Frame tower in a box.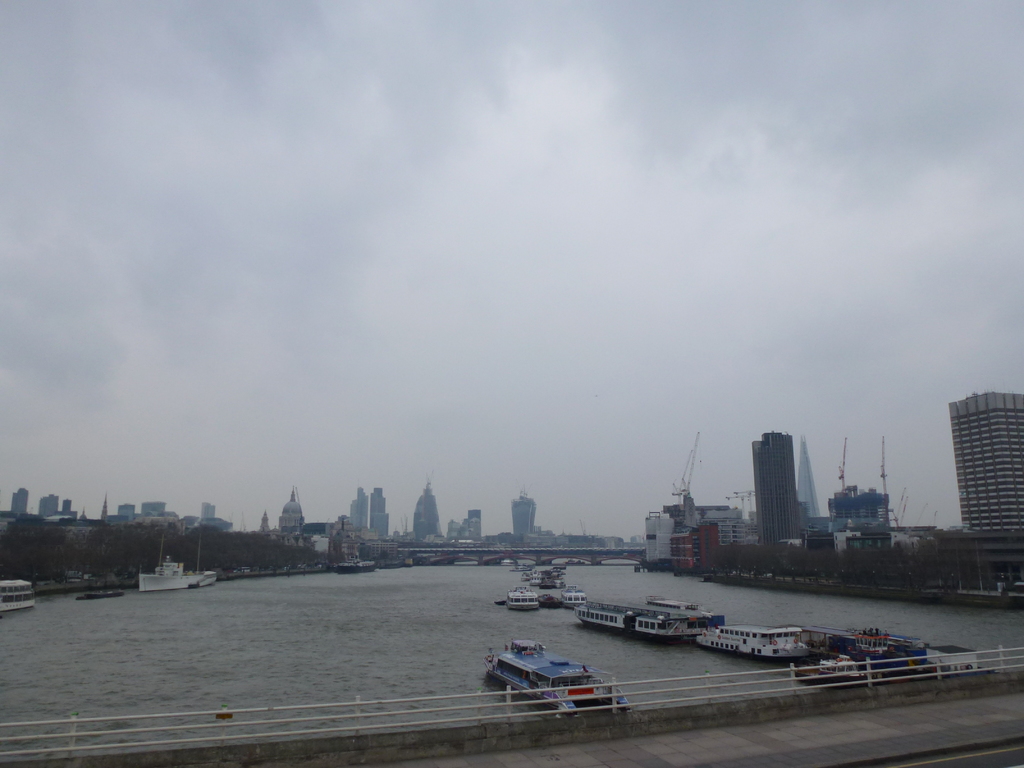
<region>413, 487, 440, 547</region>.
